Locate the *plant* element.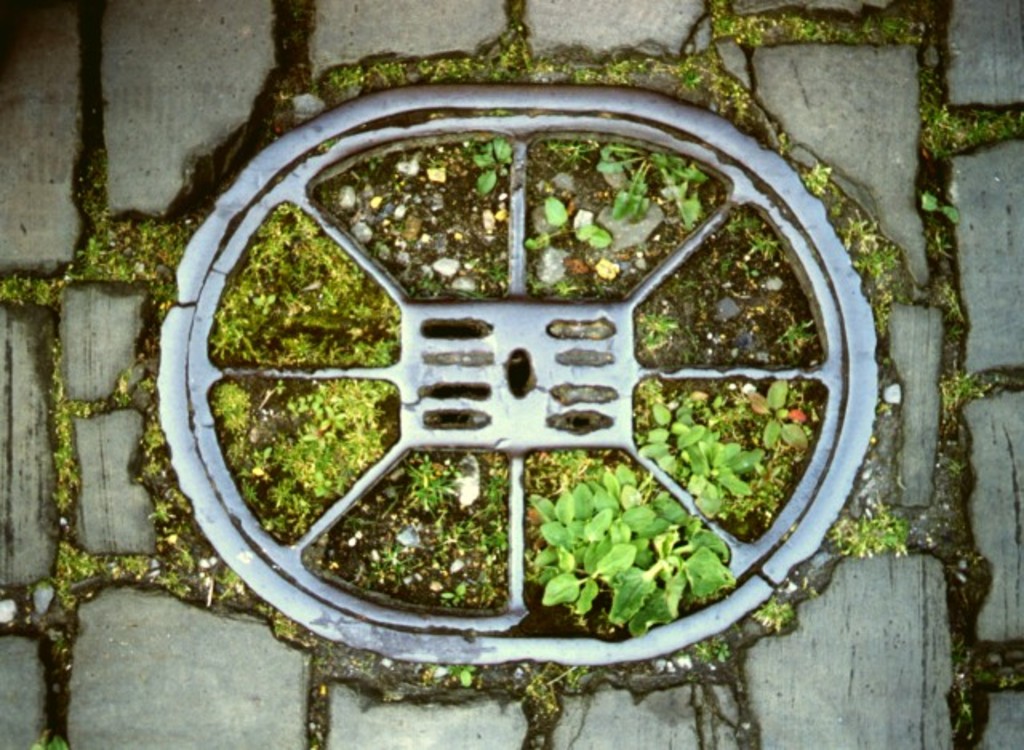
Element bbox: crop(472, 139, 512, 195).
